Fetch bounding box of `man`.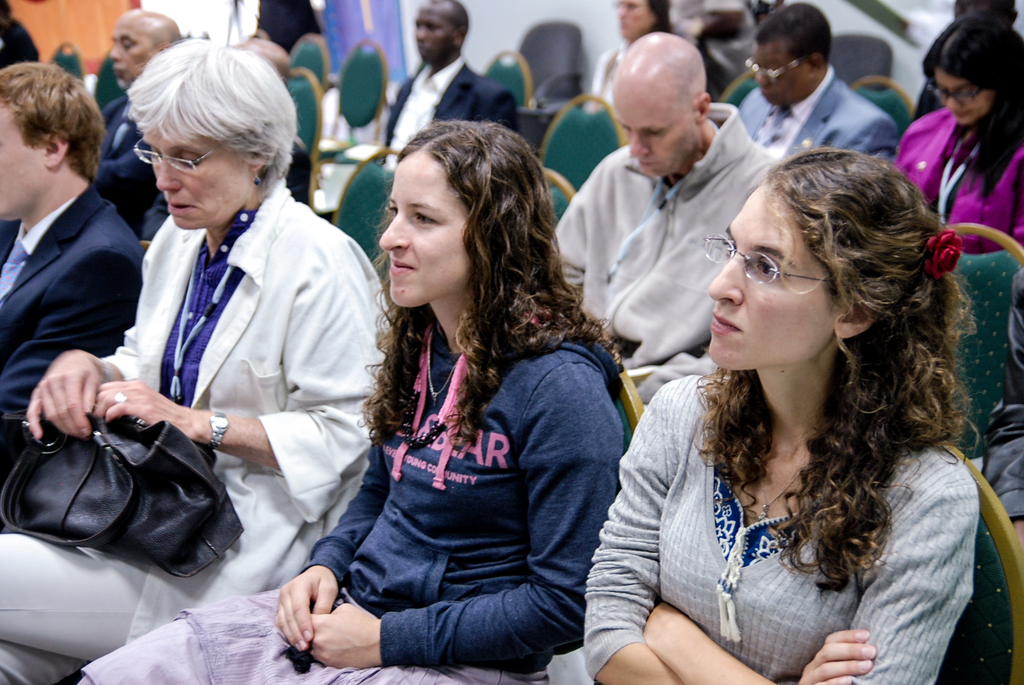
Bbox: 0:59:147:414.
